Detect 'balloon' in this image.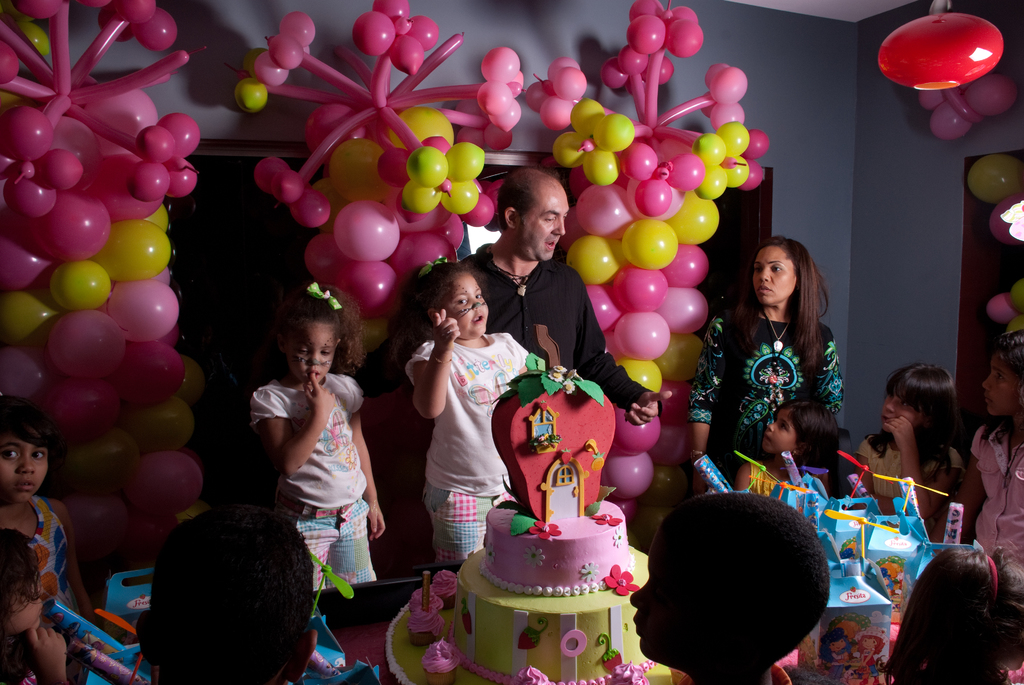
Detection: {"left": 127, "top": 446, "right": 198, "bottom": 514}.
